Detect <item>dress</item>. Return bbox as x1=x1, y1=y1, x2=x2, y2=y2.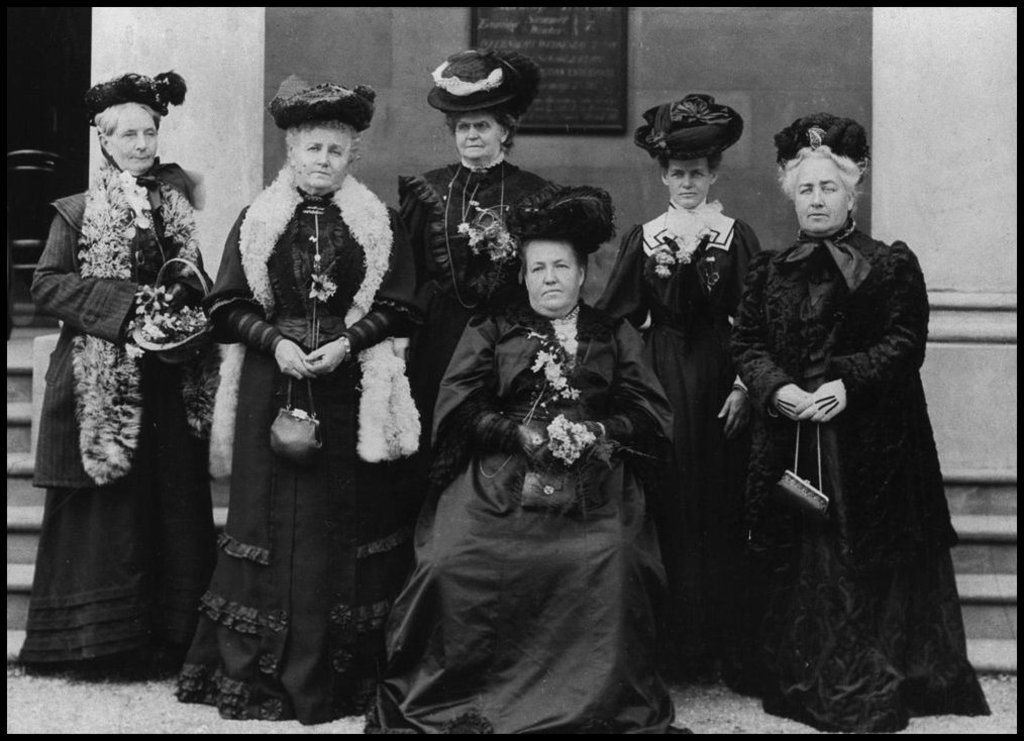
x1=16, y1=206, x2=221, y2=673.
